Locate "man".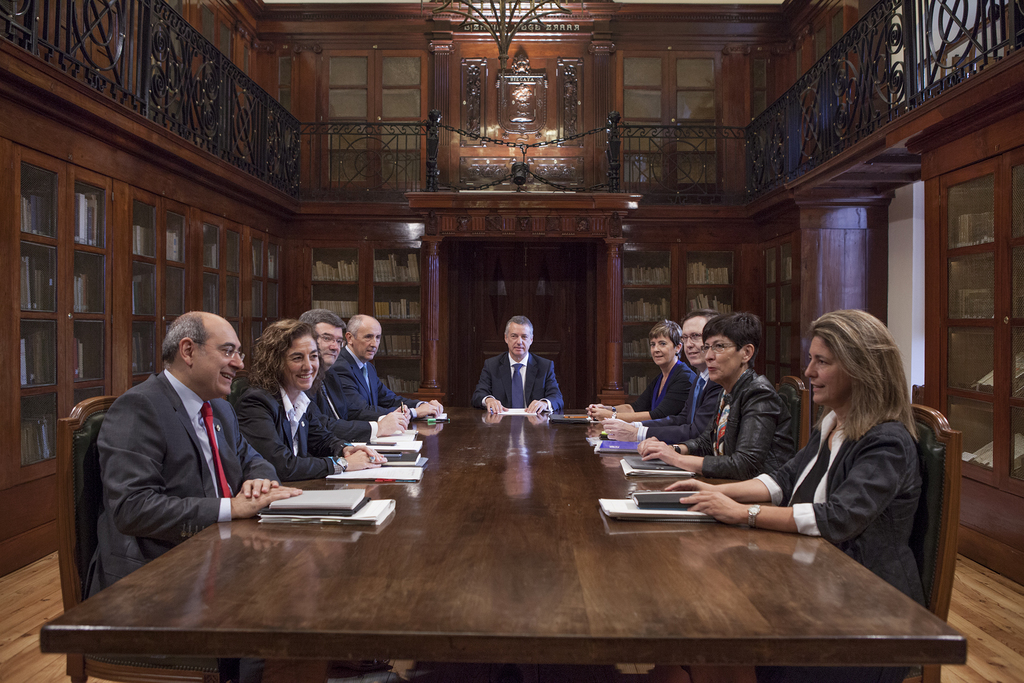
Bounding box: [left=298, top=309, right=410, bottom=441].
